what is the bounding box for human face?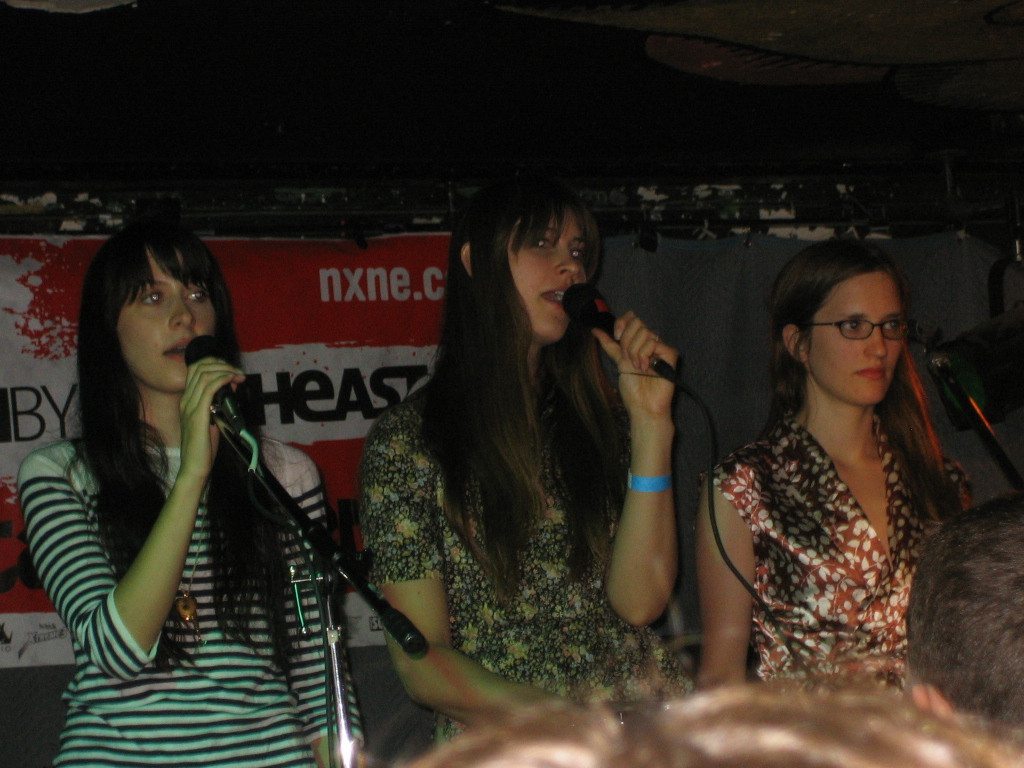
x1=113 y1=253 x2=222 y2=386.
